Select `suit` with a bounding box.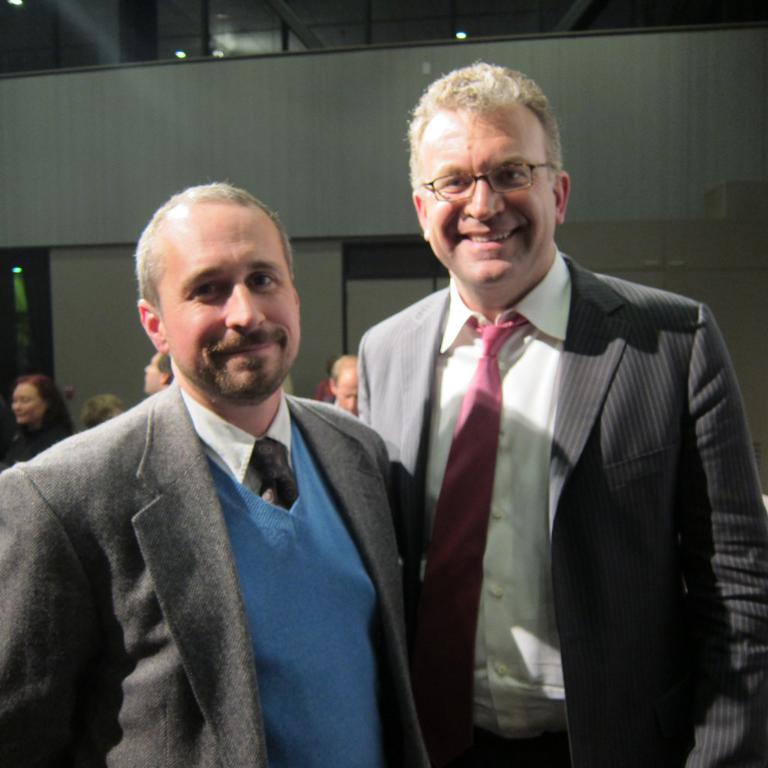
x1=0, y1=388, x2=431, y2=767.
